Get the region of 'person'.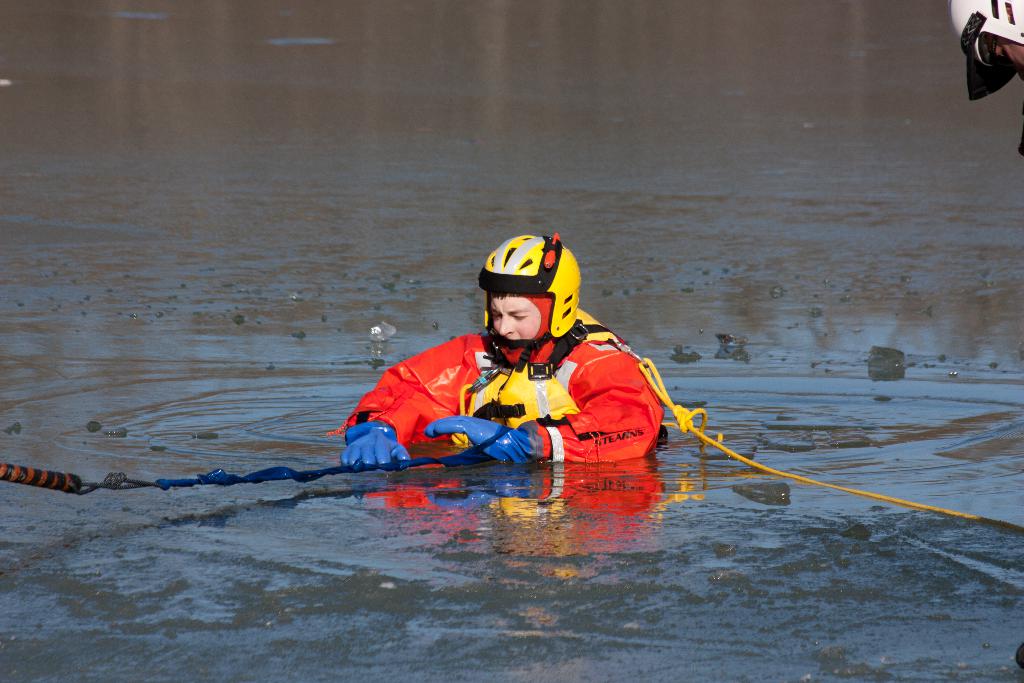
left=949, top=0, right=1023, bottom=152.
